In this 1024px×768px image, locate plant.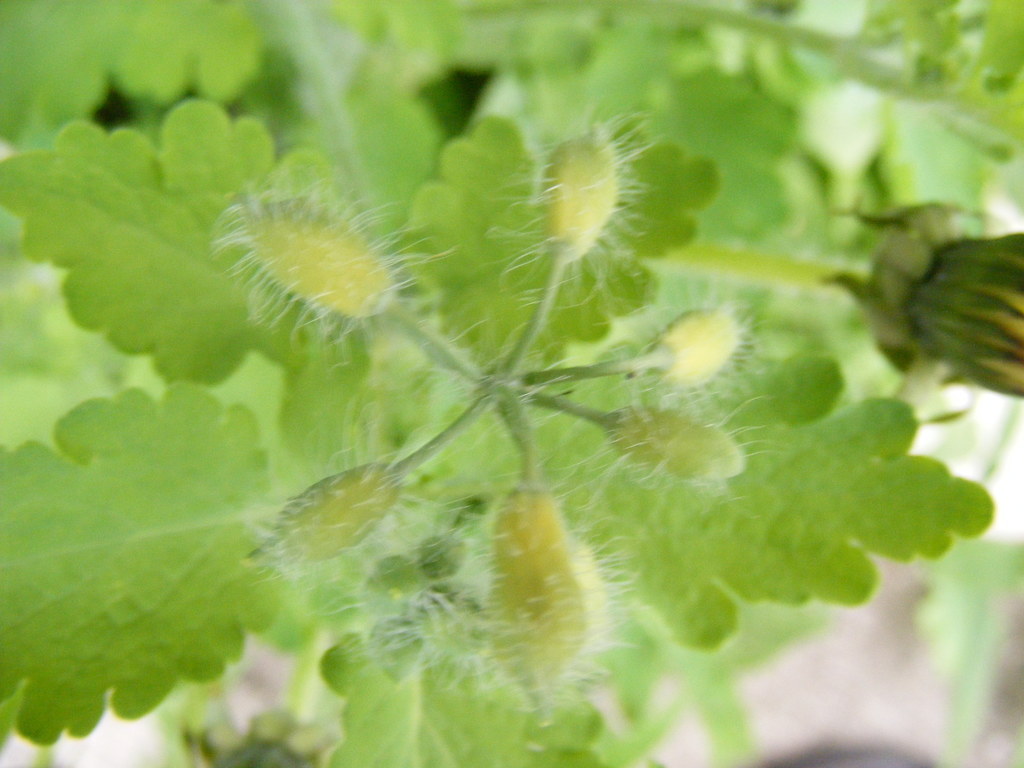
Bounding box: l=0, t=0, r=1023, b=767.
